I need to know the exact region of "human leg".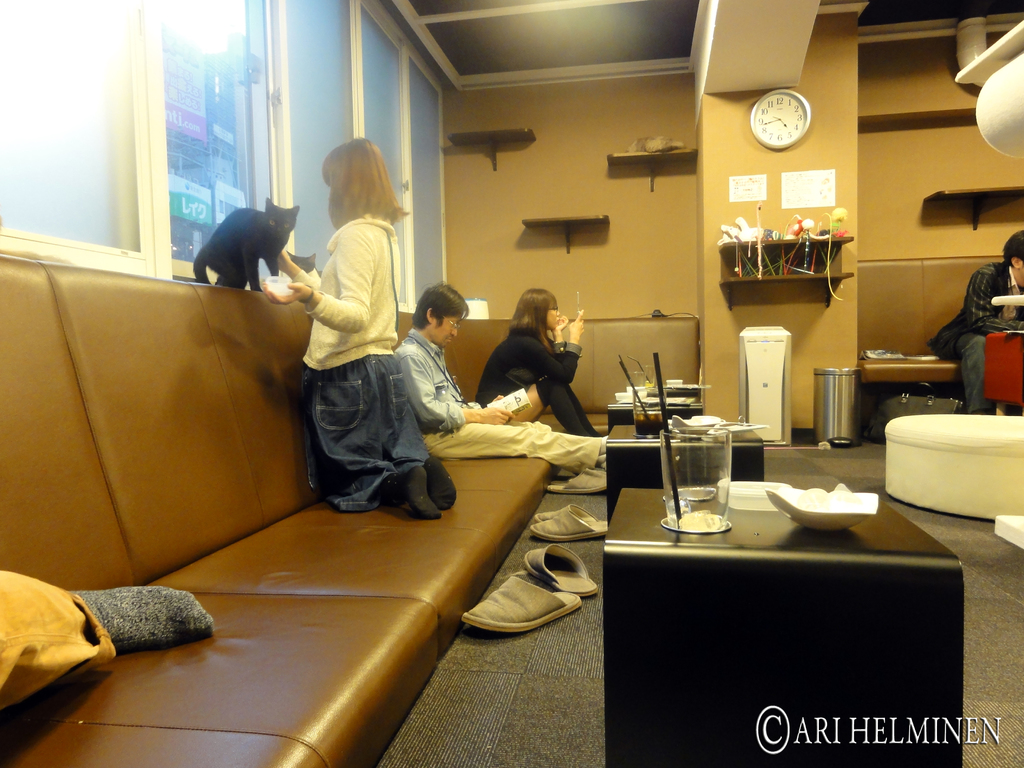
Region: 486 364 596 443.
